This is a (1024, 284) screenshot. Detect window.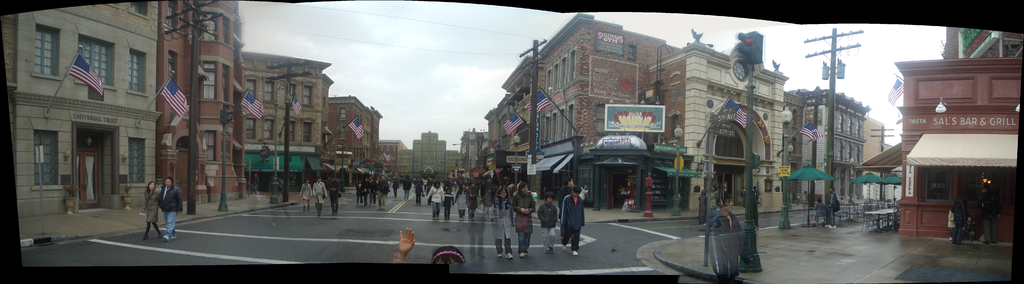
{"left": 261, "top": 81, "right": 274, "bottom": 103}.
